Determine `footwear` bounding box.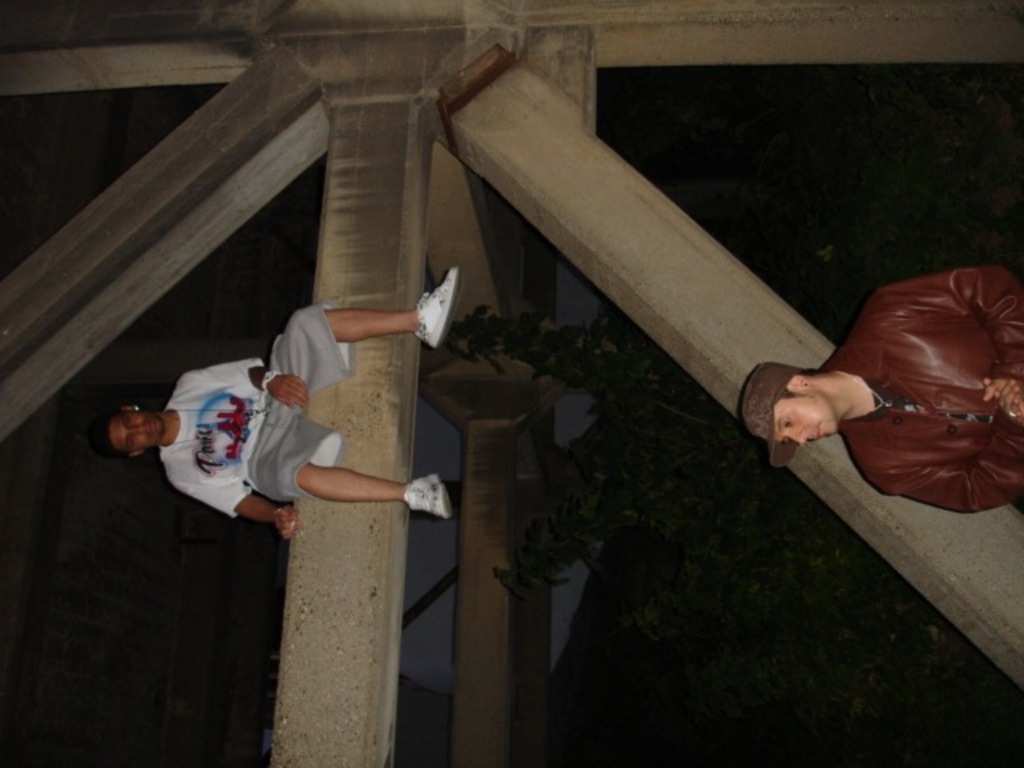
Determined: [left=414, top=264, right=458, bottom=347].
